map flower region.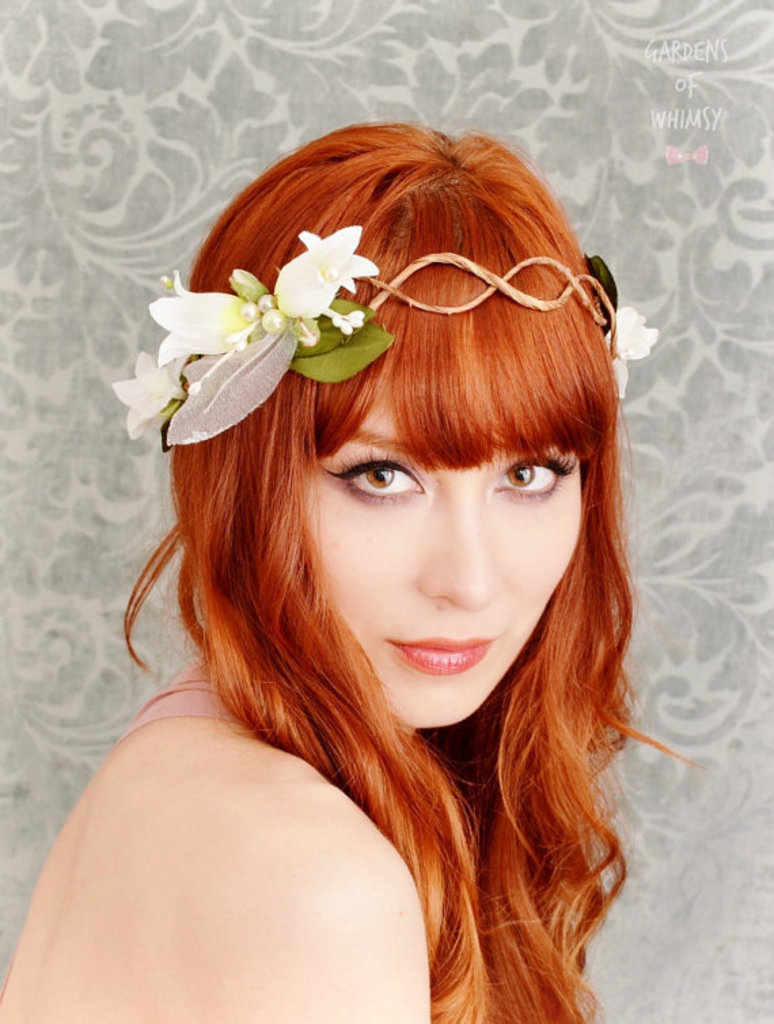
Mapped to [left=272, top=227, right=375, bottom=319].
